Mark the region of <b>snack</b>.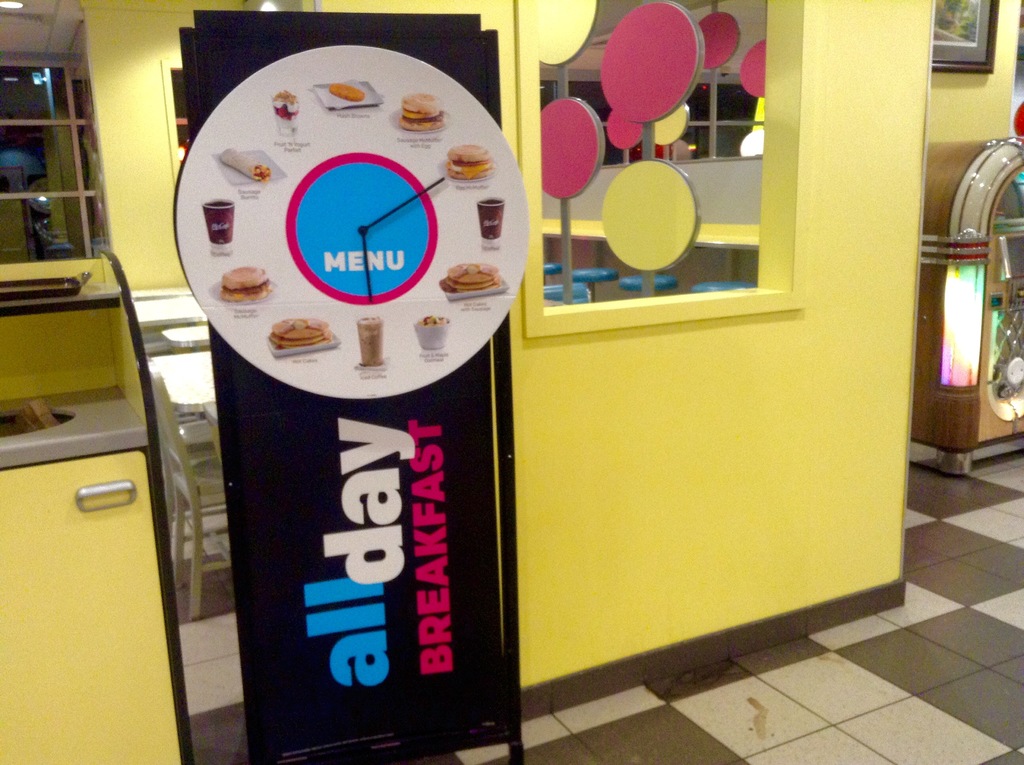
Region: box=[442, 255, 499, 302].
